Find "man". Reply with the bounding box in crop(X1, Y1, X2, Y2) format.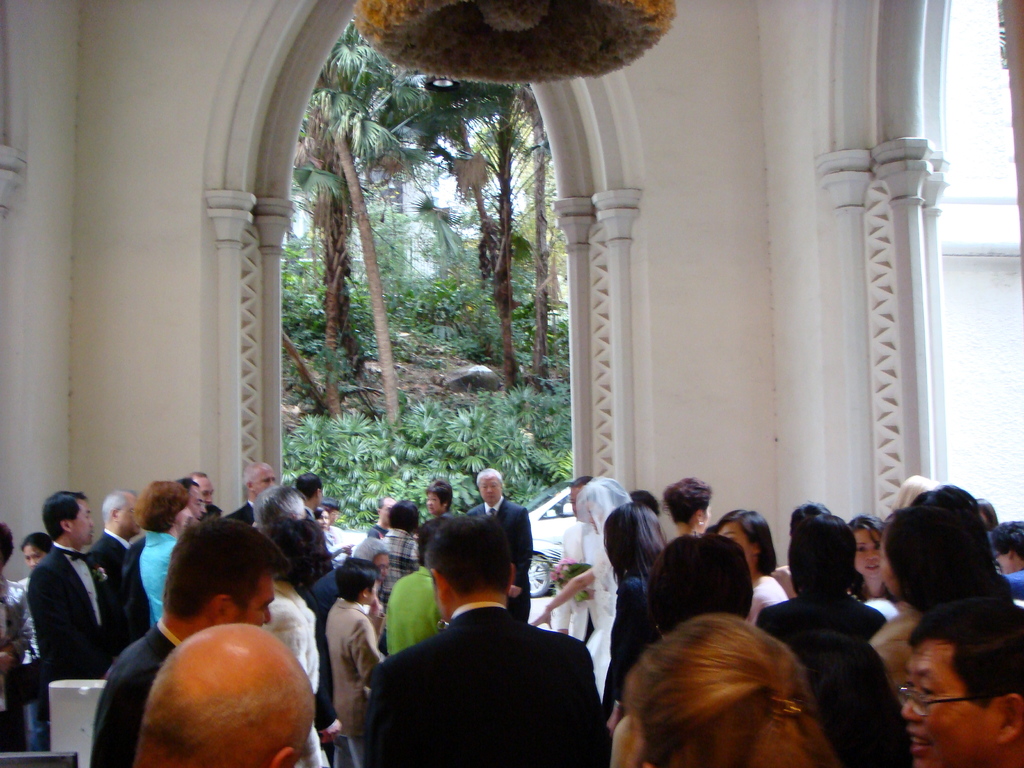
crop(24, 488, 123, 682).
